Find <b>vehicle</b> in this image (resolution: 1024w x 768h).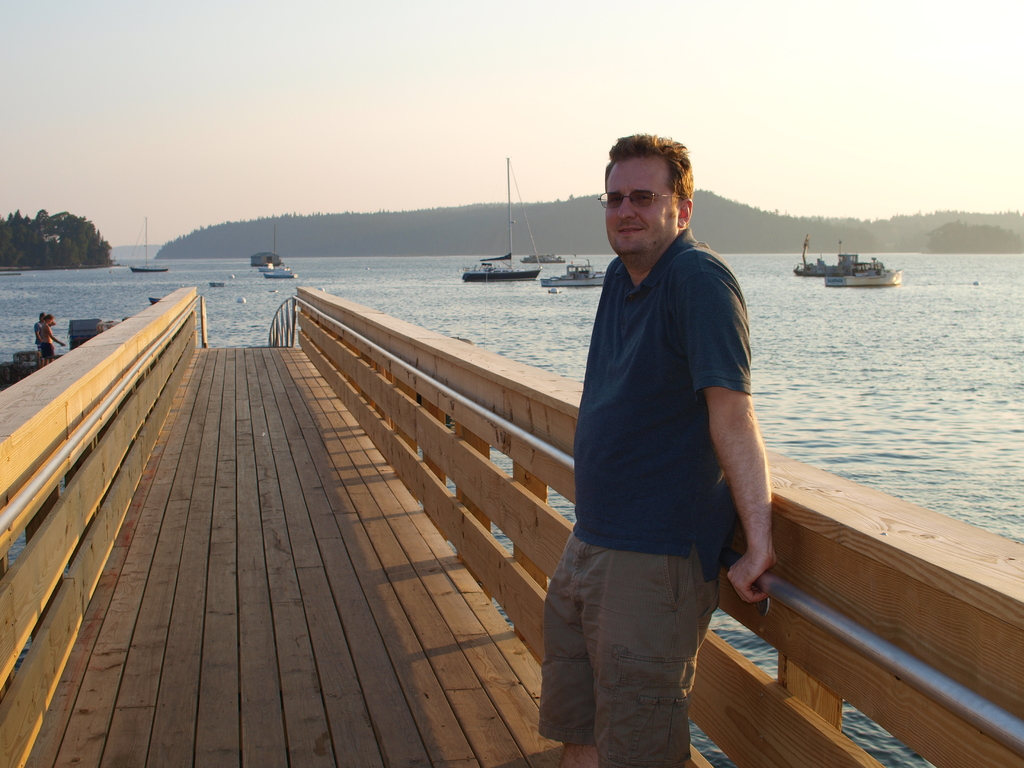
[520, 246, 567, 269].
